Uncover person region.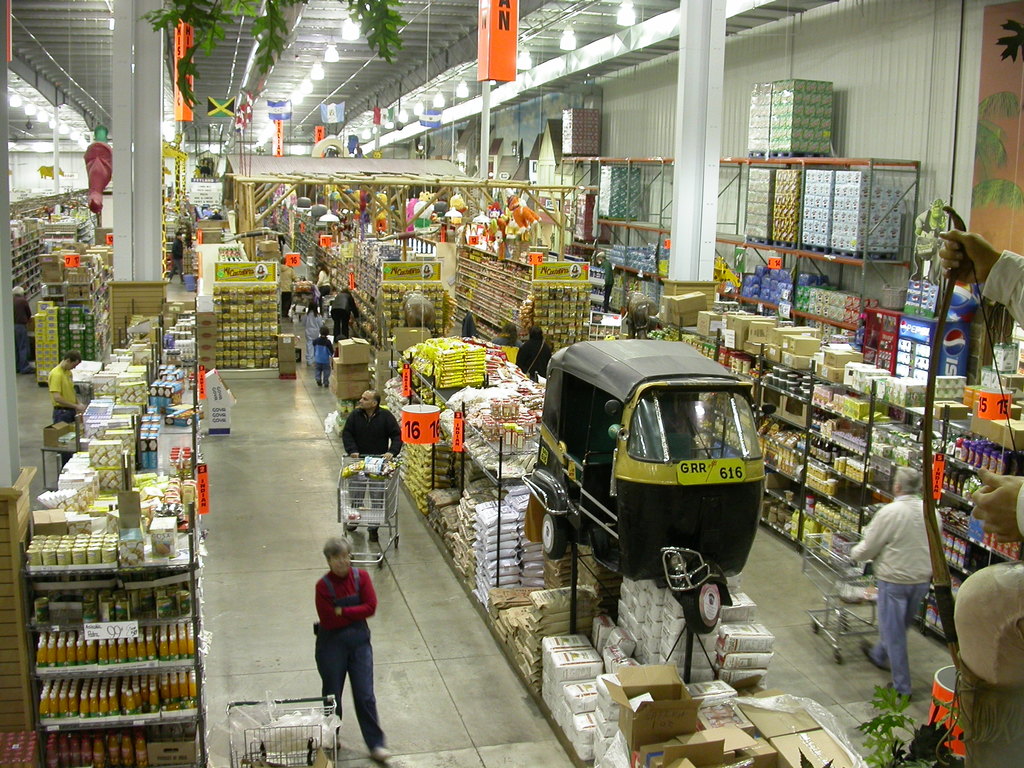
Uncovered: 519, 328, 565, 383.
